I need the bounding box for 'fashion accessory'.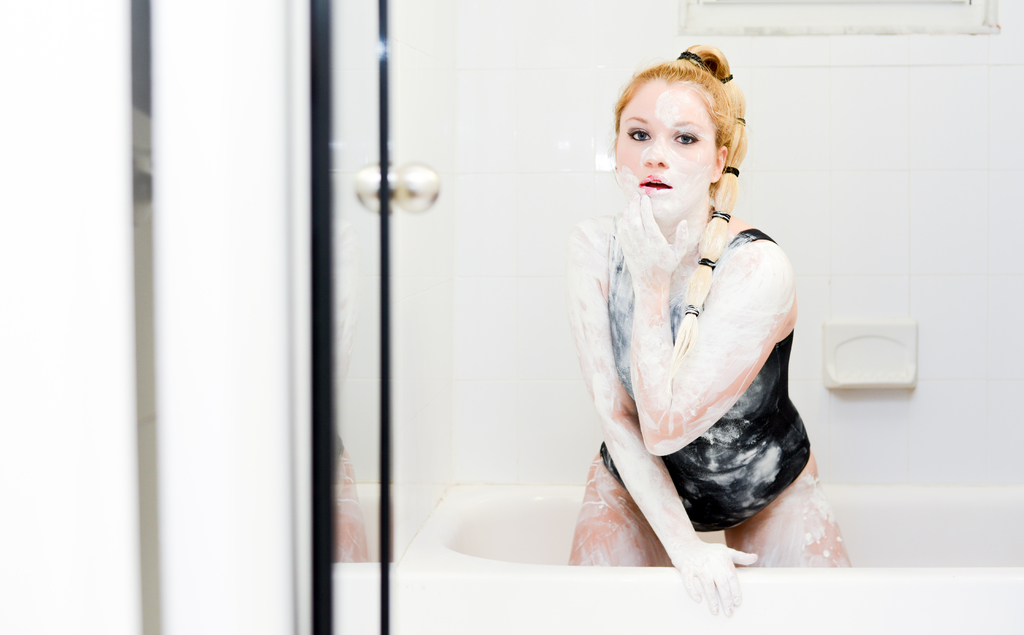
Here it is: (681, 304, 703, 316).
